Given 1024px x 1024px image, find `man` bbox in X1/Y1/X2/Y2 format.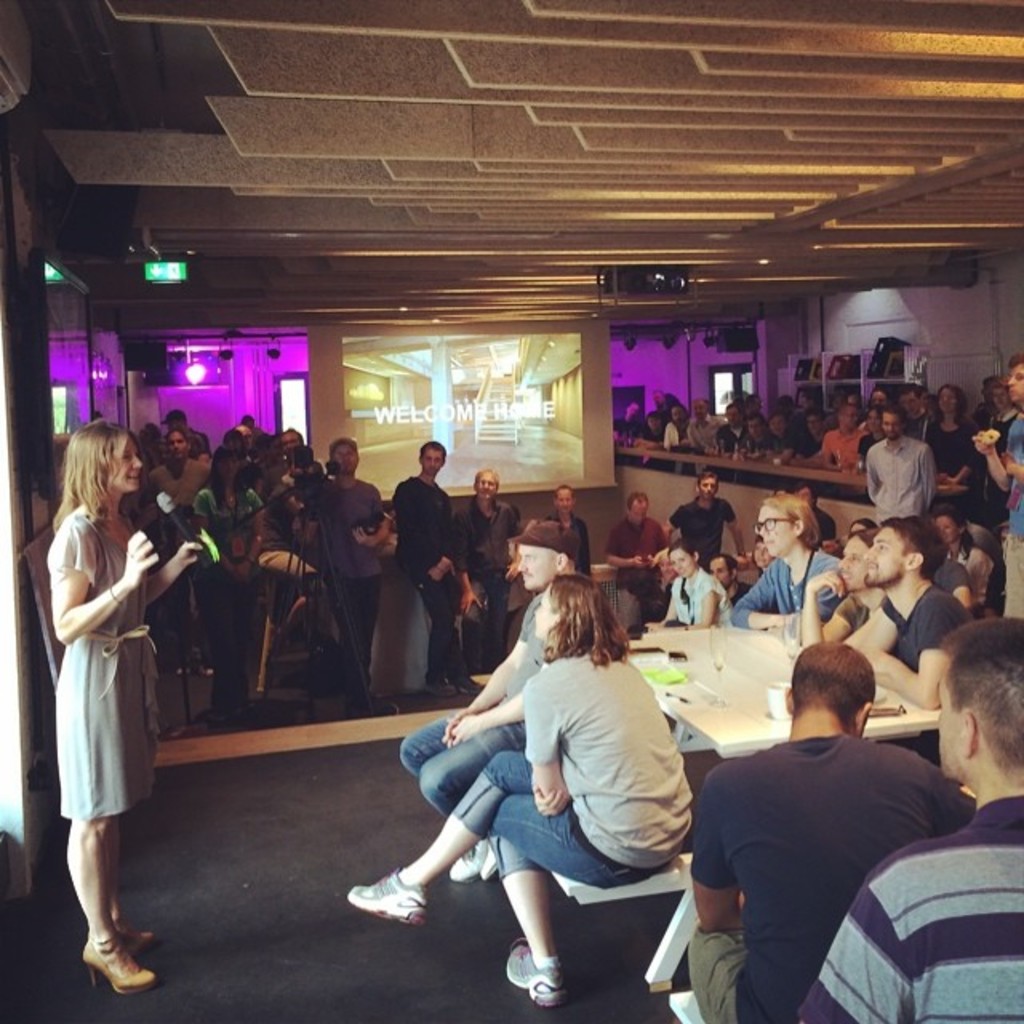
707/552/754/603.
